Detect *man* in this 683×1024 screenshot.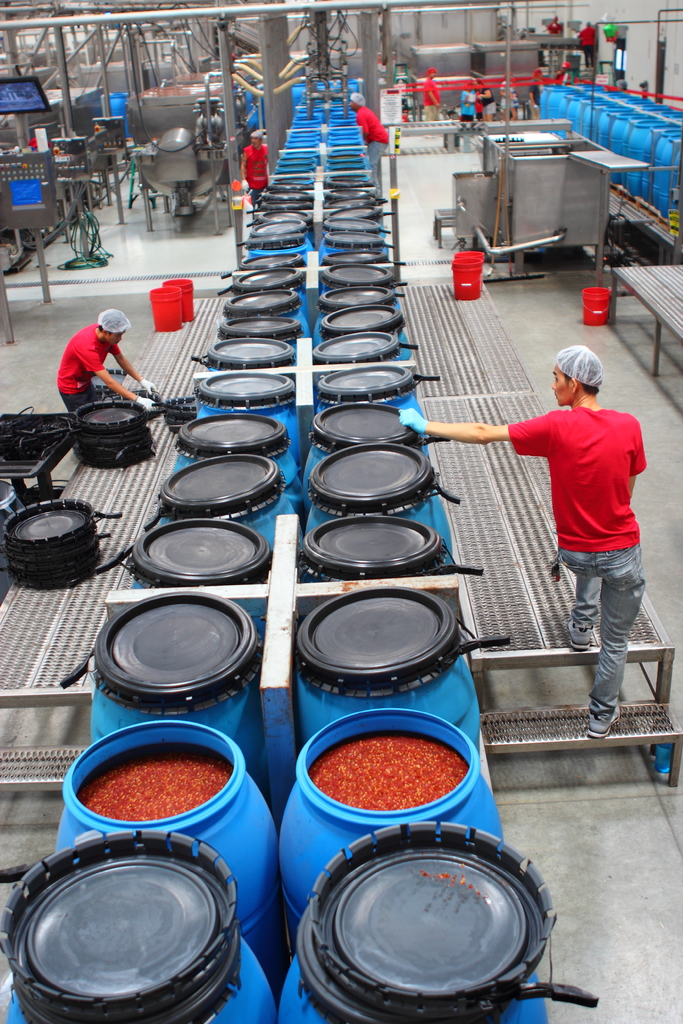
Detection: region(553, 61, 575, 79).
